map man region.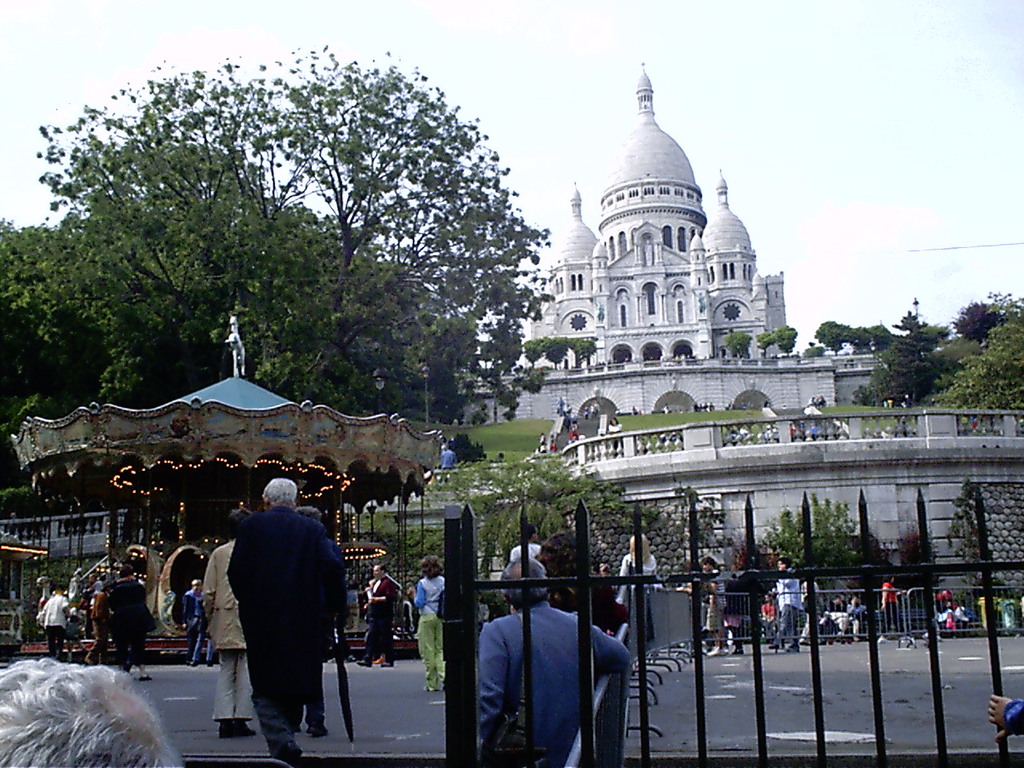
Mapped to left=0, top=652, right=182, bottom=767.
